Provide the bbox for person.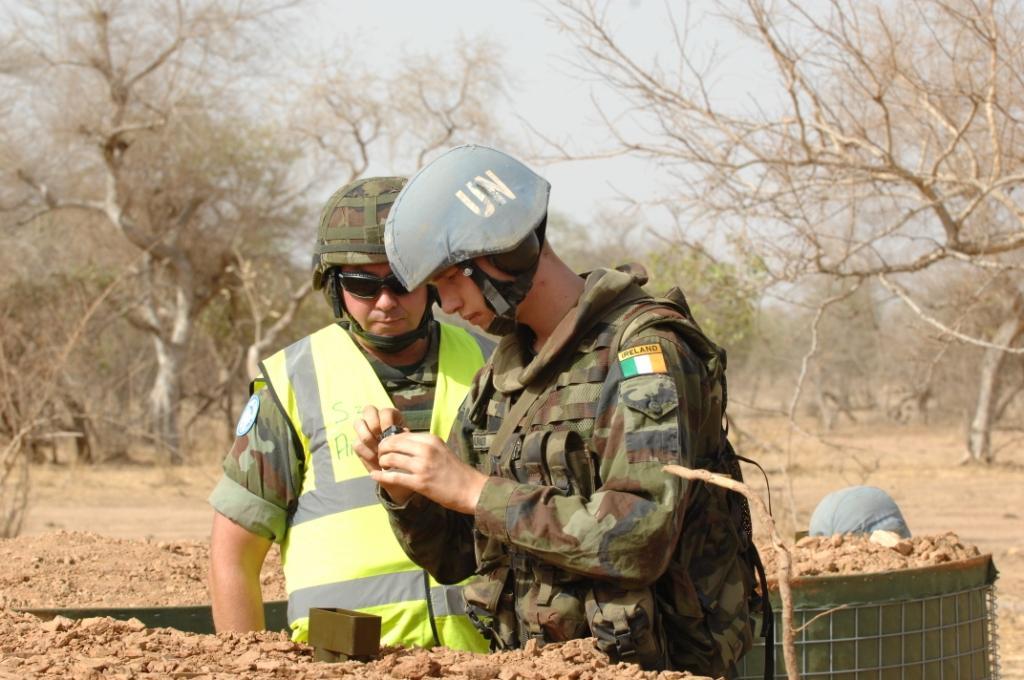
region(210, 179, 493, 657).
